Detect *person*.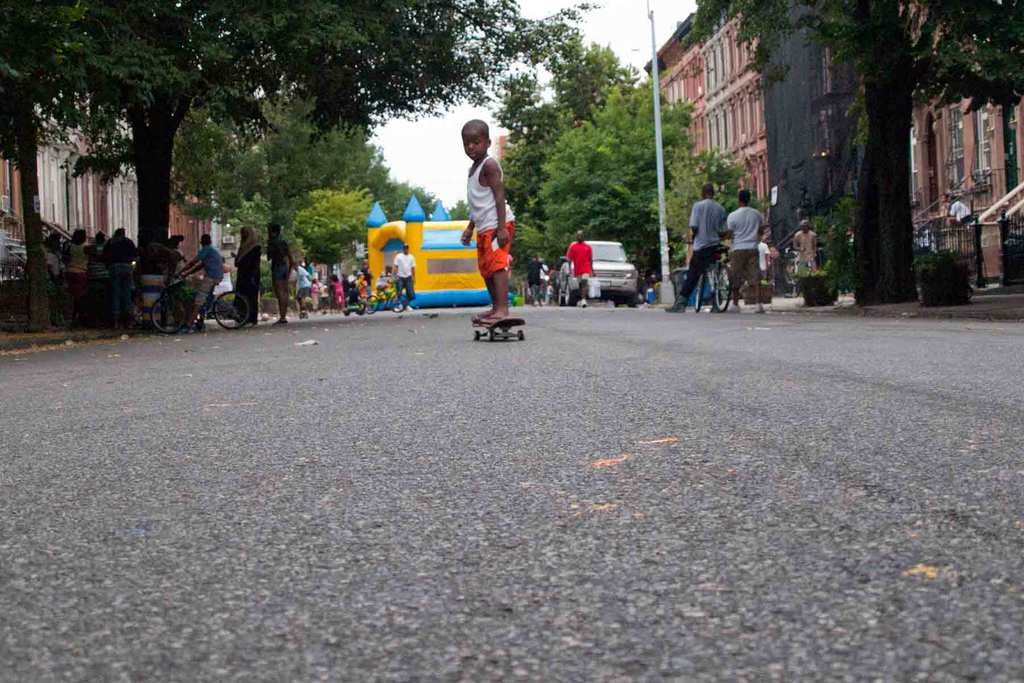
Detected at 564, 226, 598, 307.
